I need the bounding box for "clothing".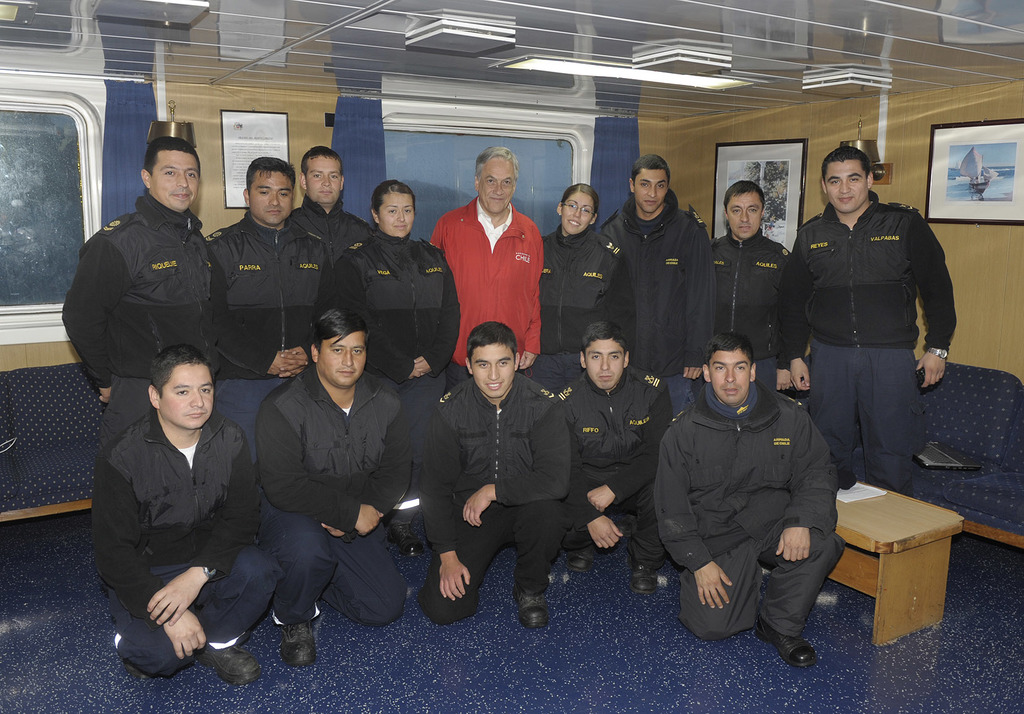
Here it is: <box>598,176,710,390</box>.
